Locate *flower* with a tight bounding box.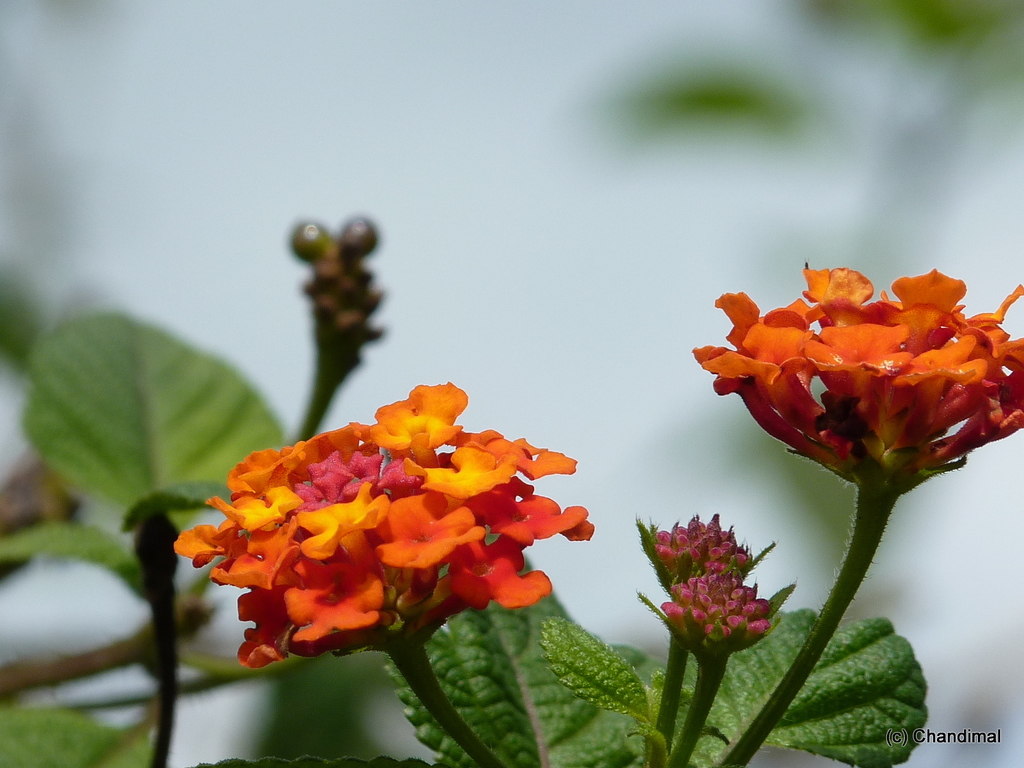
rect(703, 247, 1002, 499).
